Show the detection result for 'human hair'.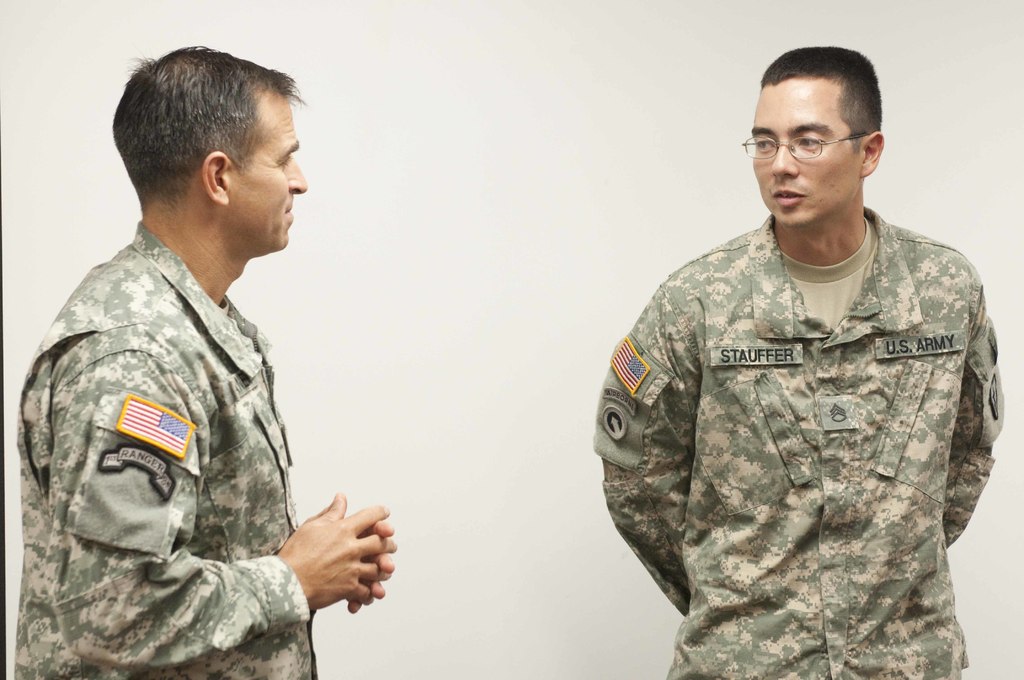
<region>110, 43, 304, 197</region>.
